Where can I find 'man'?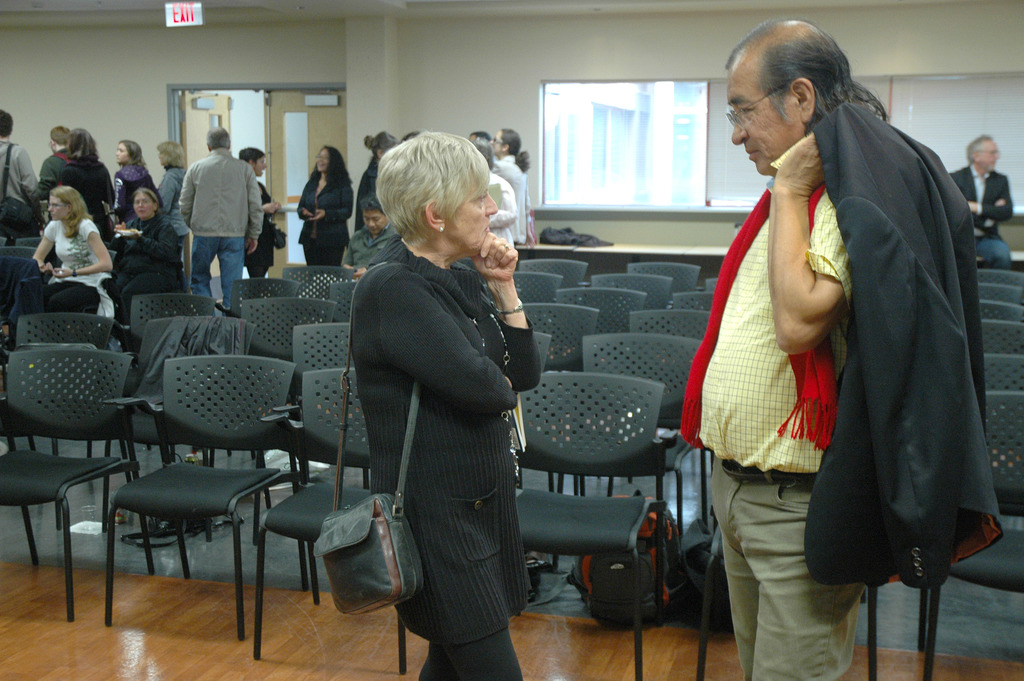
You can find it at <bbox>341, 188, 395, 285</bbox>.
